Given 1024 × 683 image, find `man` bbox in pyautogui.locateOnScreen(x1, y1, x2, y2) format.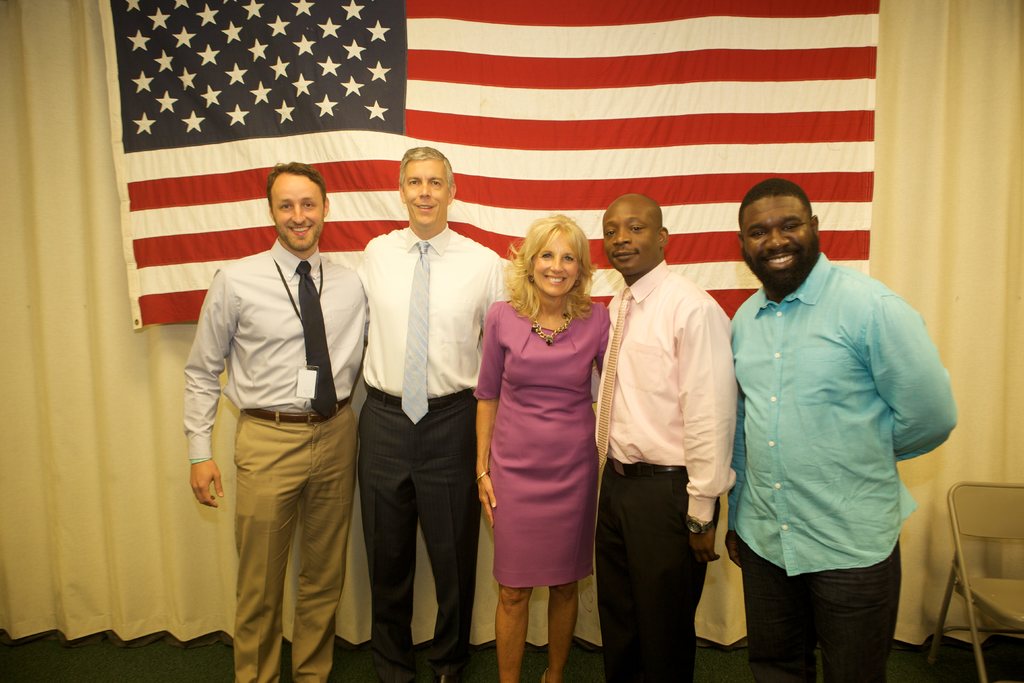
pyautogui.locateOnScreen(355, 147, 516, 682).
